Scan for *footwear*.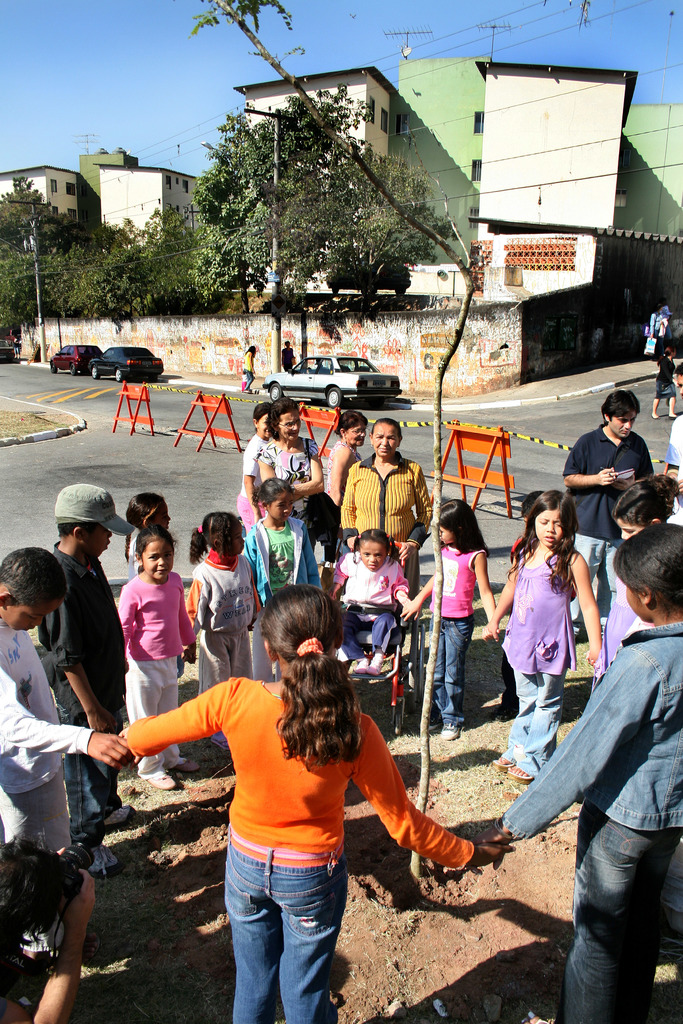
Scan result: {"x1": 342, "y1": 657, "x2": 360, "y2": 676}.
